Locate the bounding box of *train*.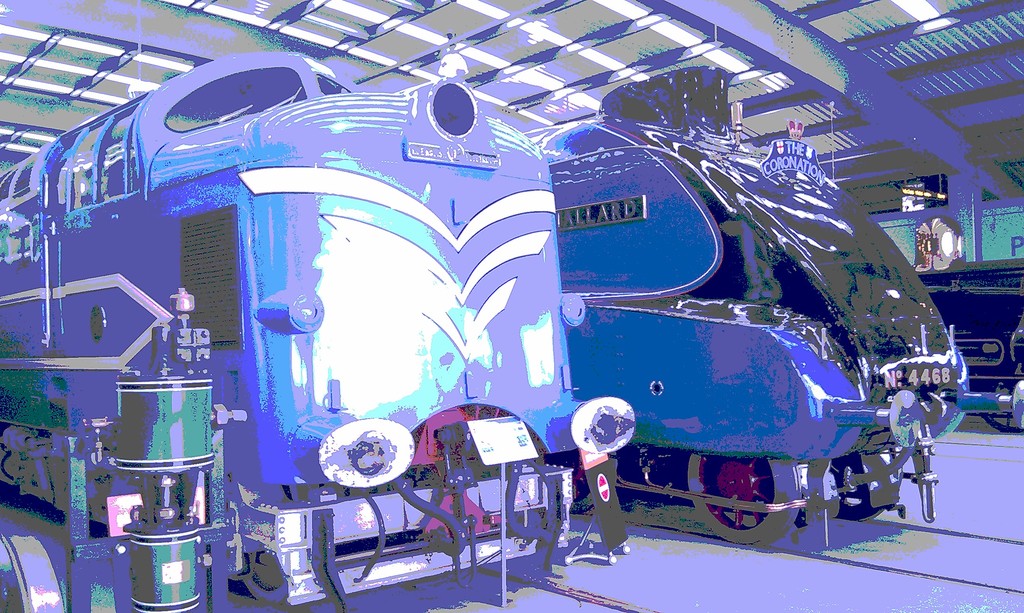
Bounding box: 532/65/1023/543.
